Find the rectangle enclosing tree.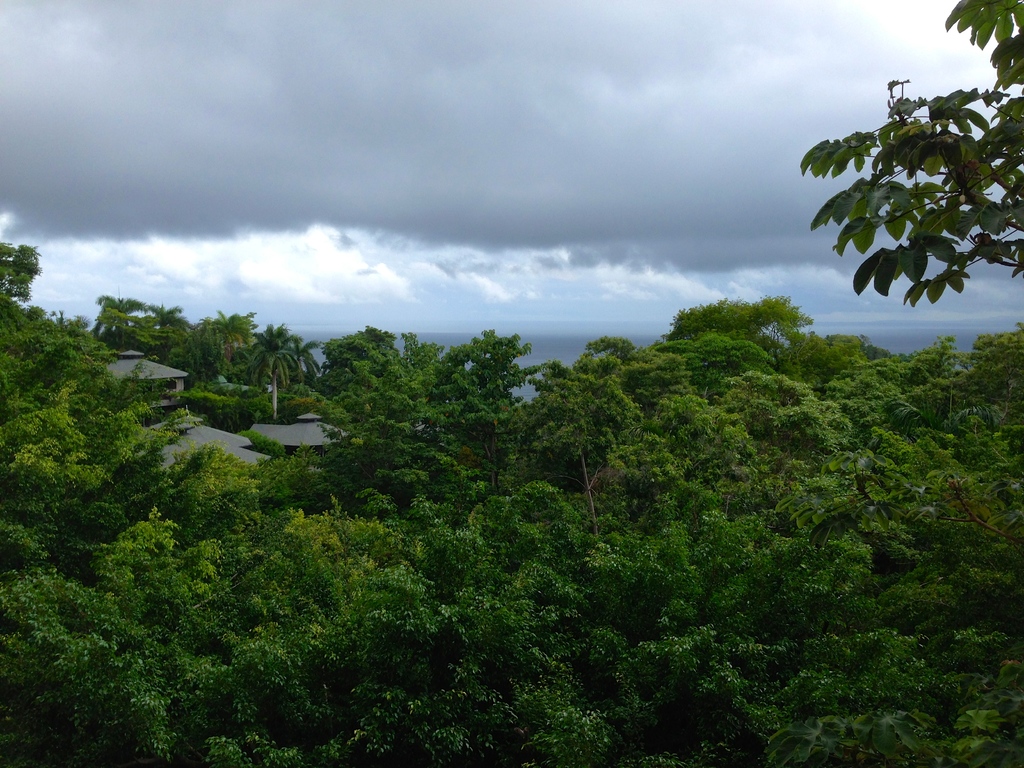
bbox=[327, 322, 401, 367].
